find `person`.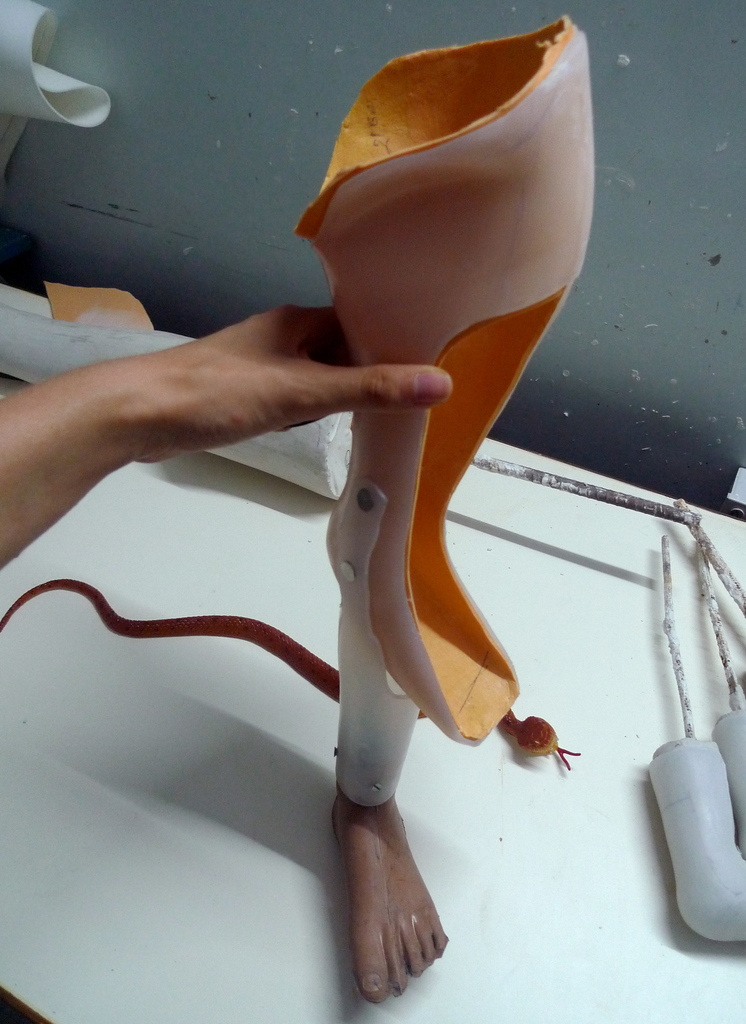
bbox=(0, 298, 451, 572).
